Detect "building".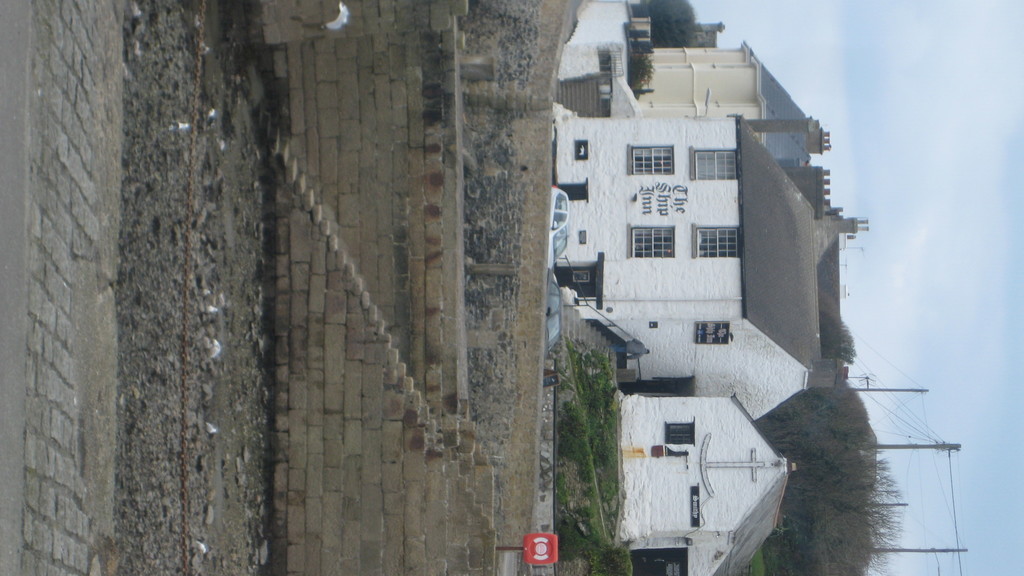
Detected at [637,44,831,168].
